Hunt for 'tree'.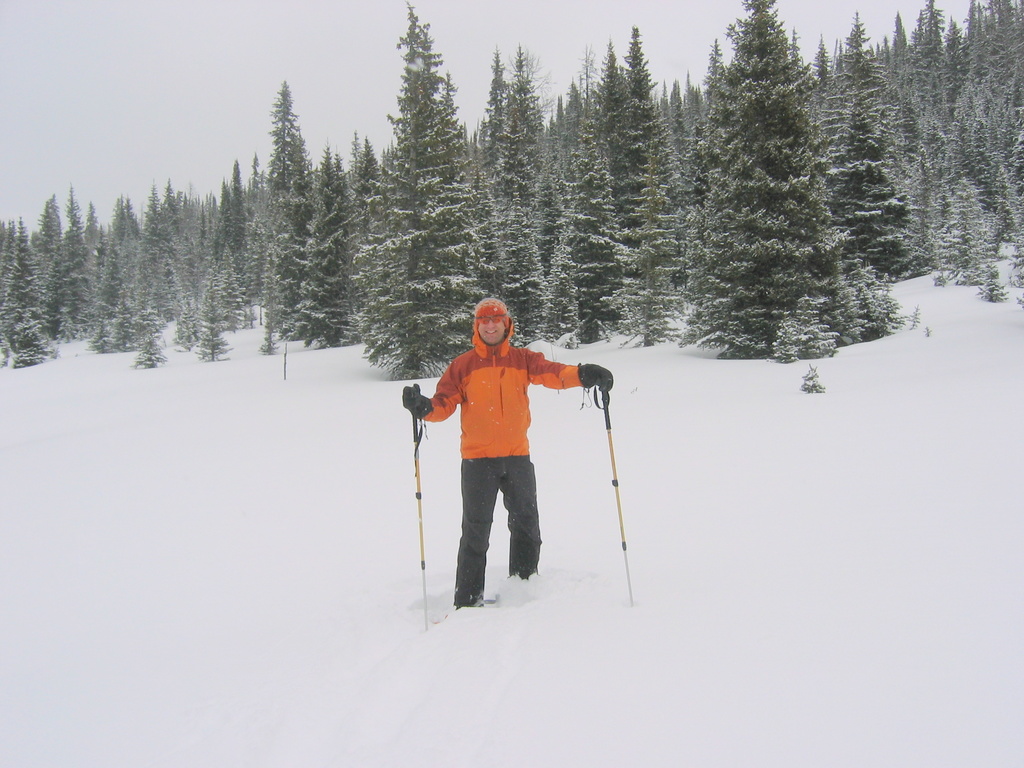
Hunted down at region(614, 108, 692, 352).
